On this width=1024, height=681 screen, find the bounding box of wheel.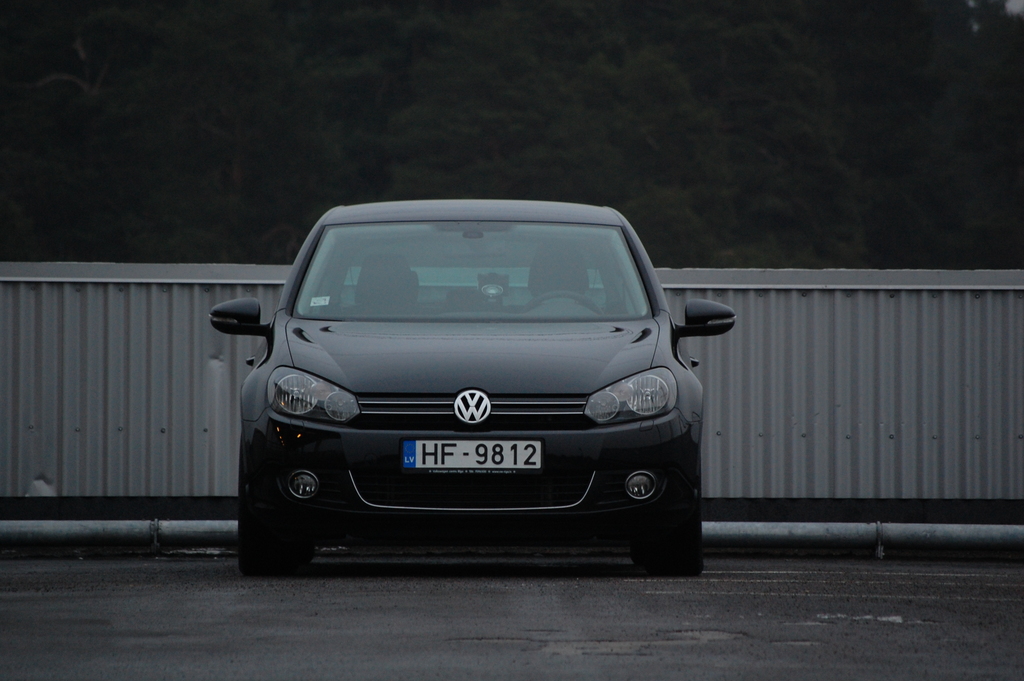
Bounding box: 636 479 708 582.
